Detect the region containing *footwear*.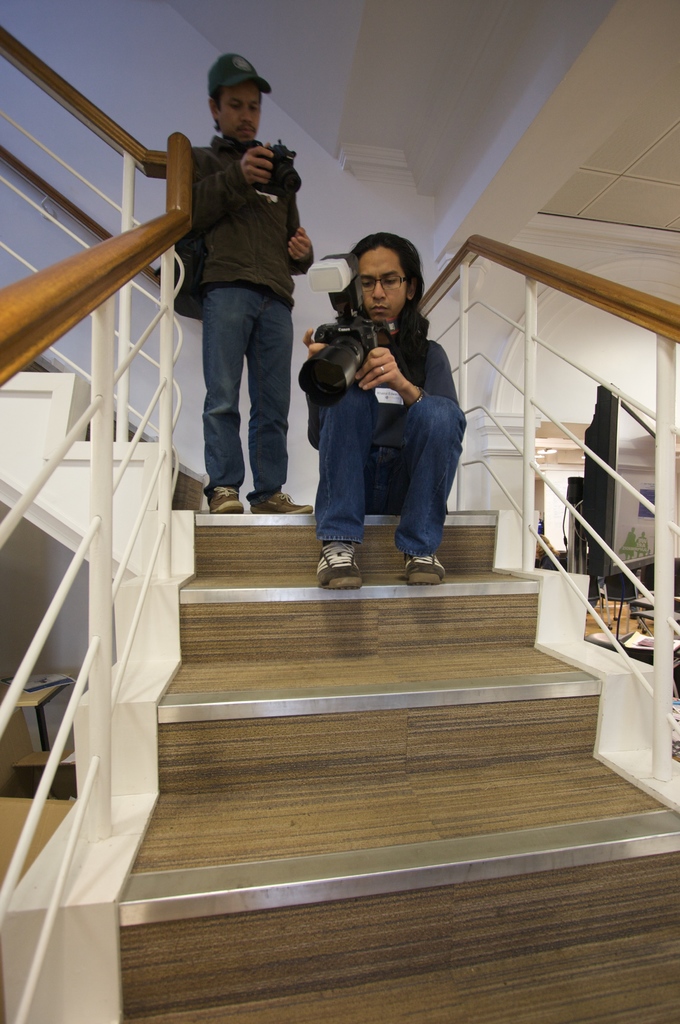
(249, 485, 315, 518).
